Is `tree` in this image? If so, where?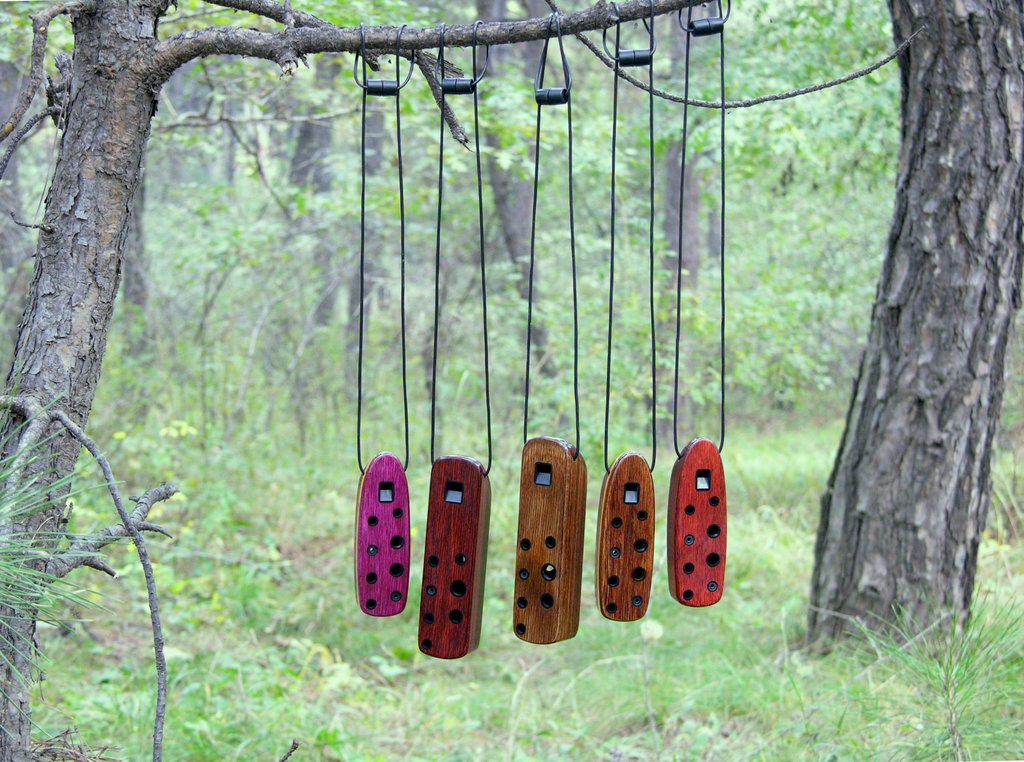
Yes, at 0, 0, 728, 761.
